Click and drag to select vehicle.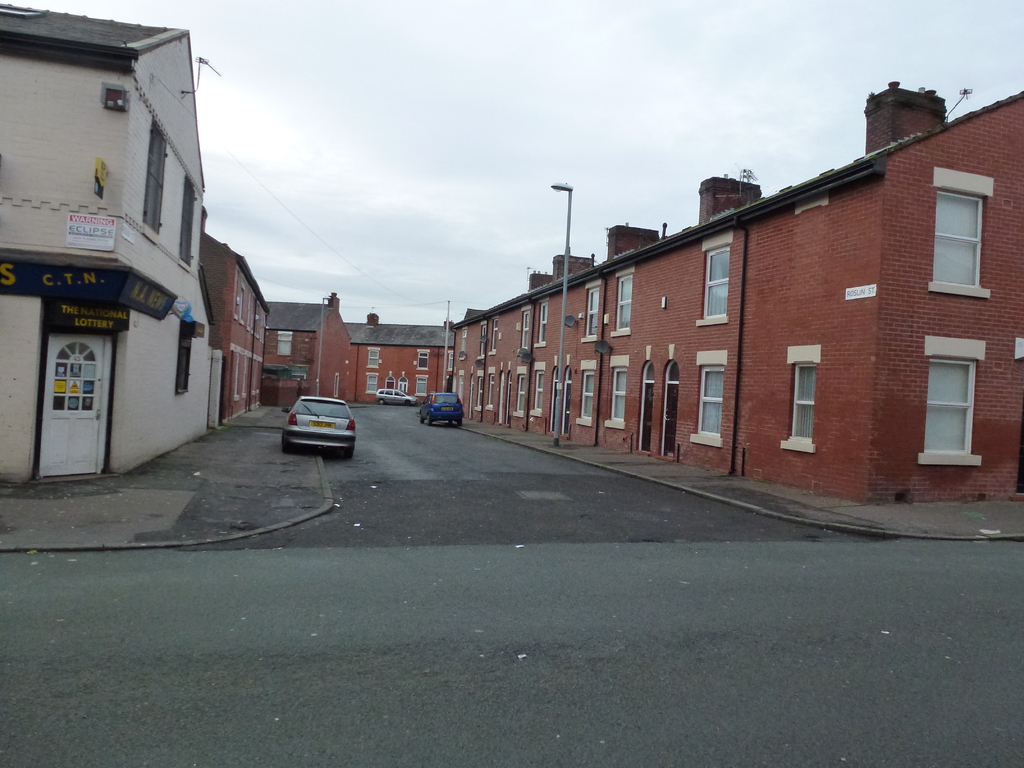
Selection: bbox(417, 391, 467, 424).
